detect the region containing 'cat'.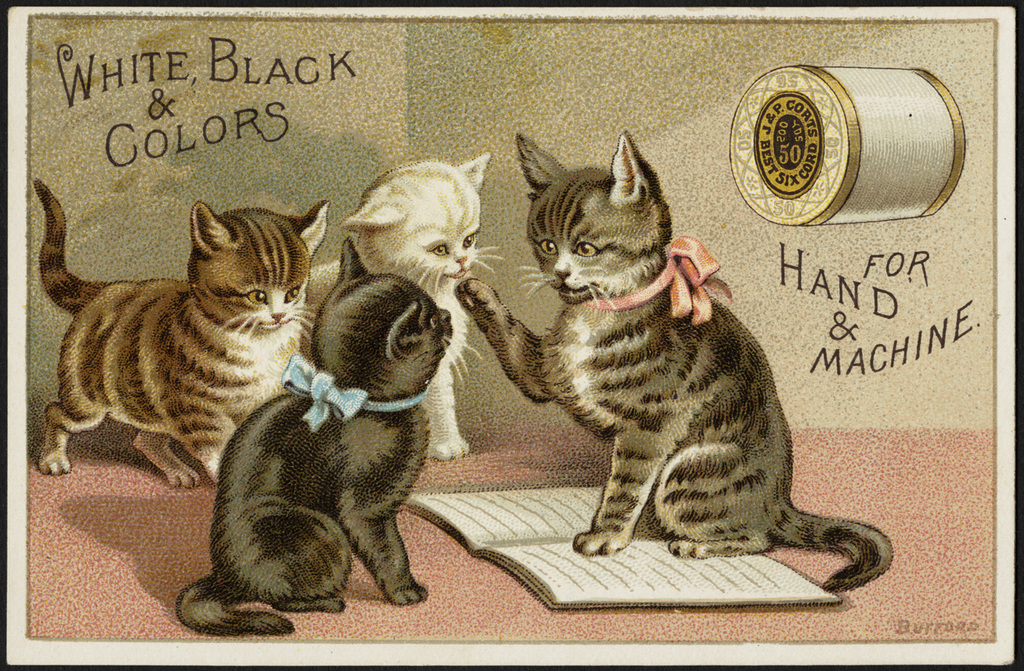
bbox=(173, 238, 455, 637).
